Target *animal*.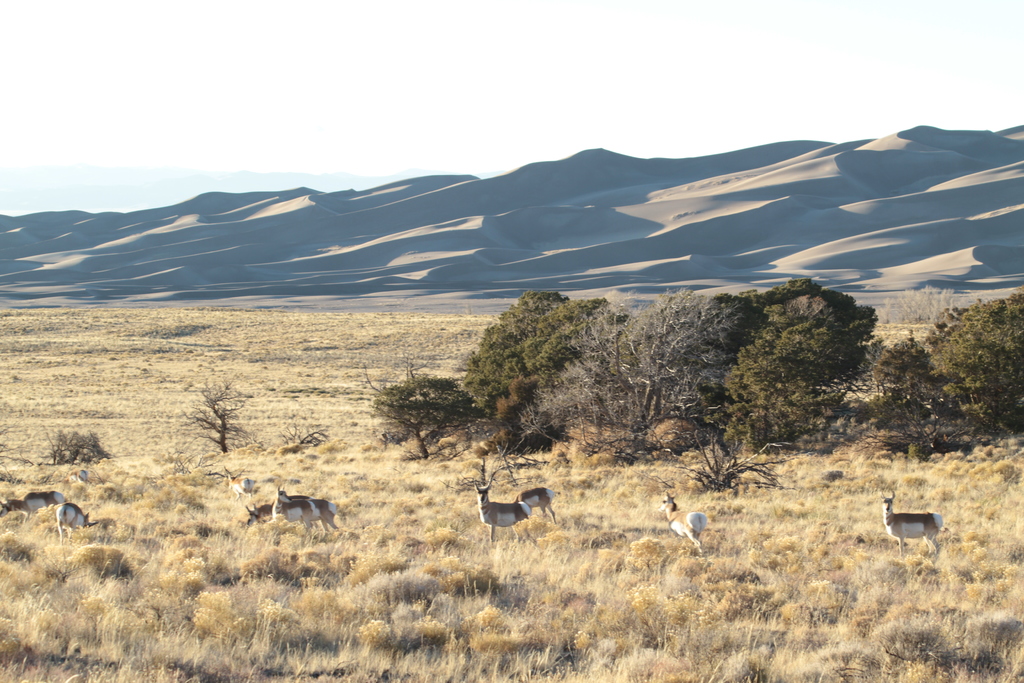
Target region: bbox=[657, 490, 707, 558].
